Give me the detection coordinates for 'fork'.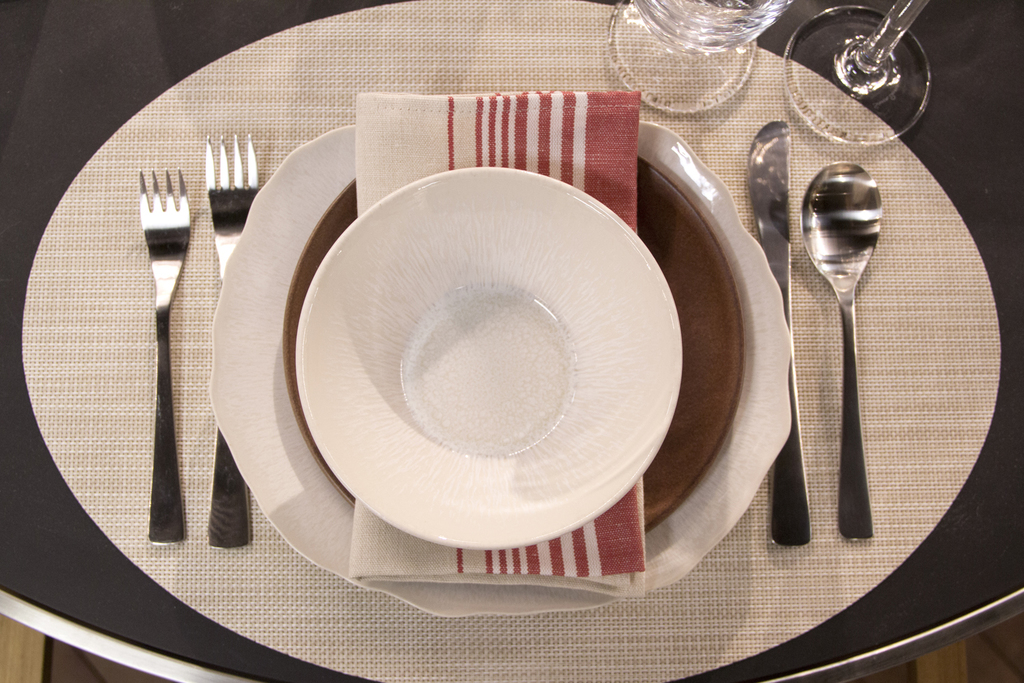
(x1=205, y1=133, x2=261, y2=550).
